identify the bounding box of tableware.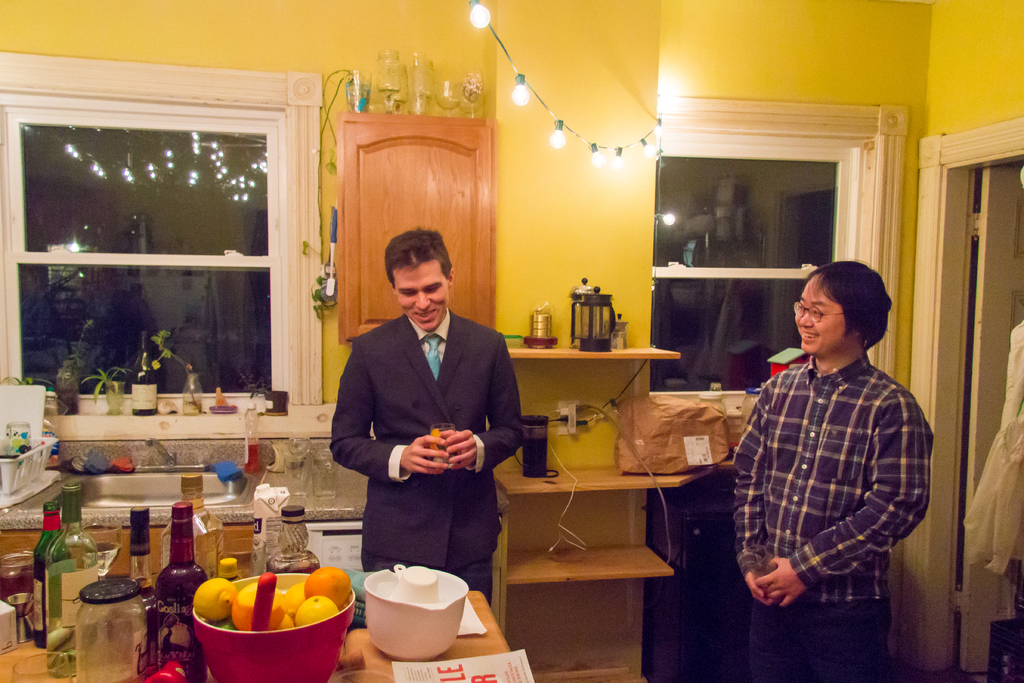
(left=72, top=583, right=154, bottom=682).
